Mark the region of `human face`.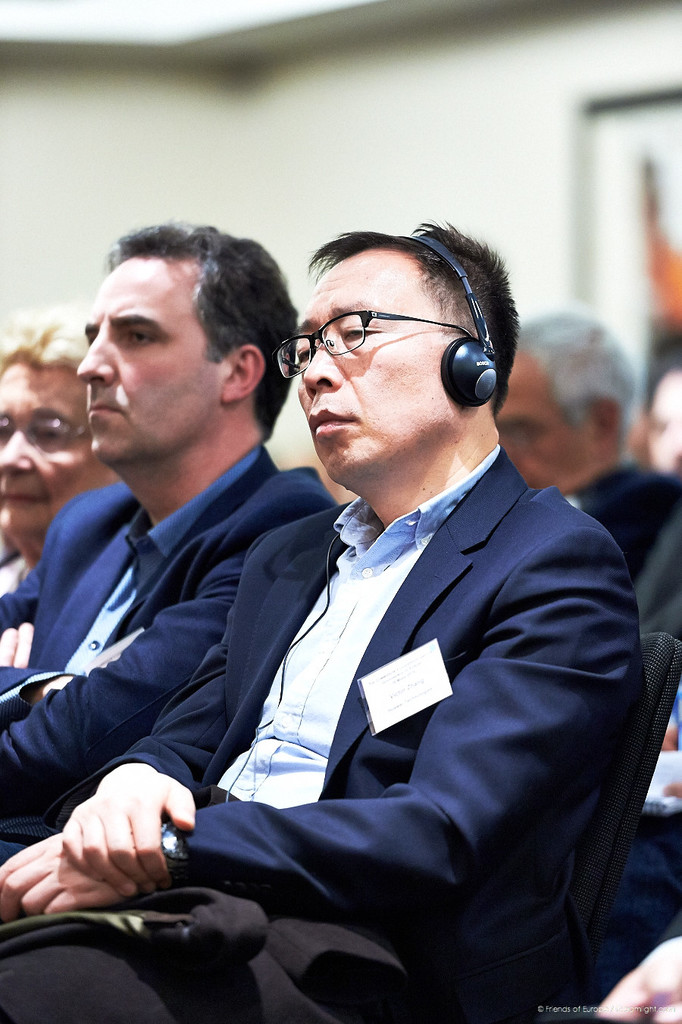
Region: x1=648 y1=373 x2=681 y2=480.
